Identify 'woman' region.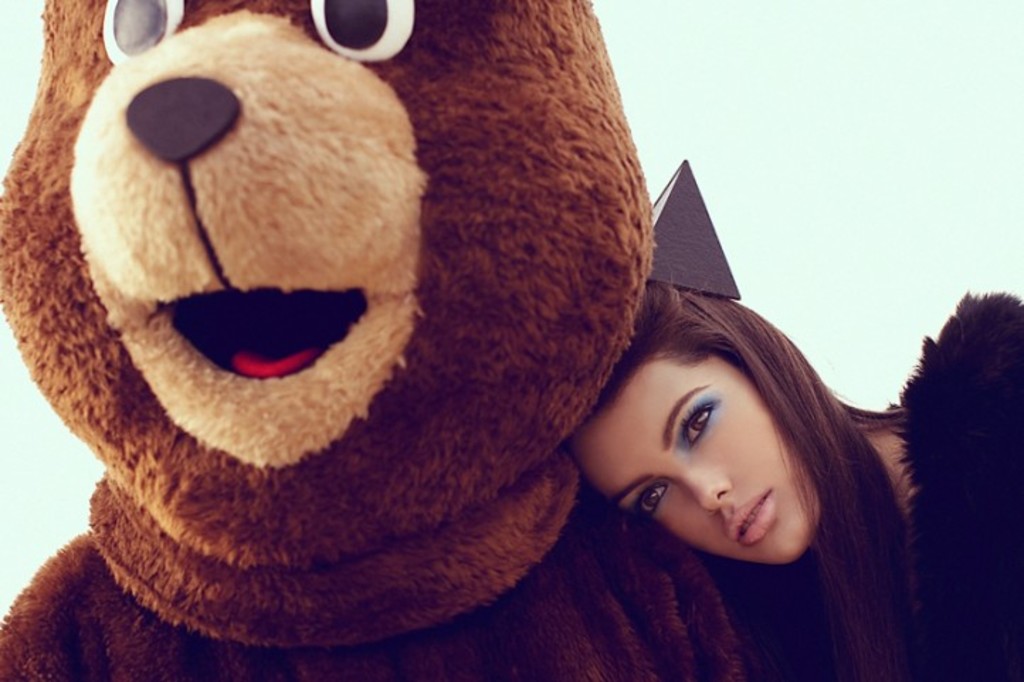
Region: Rect(560, 269, 1023, 681).
